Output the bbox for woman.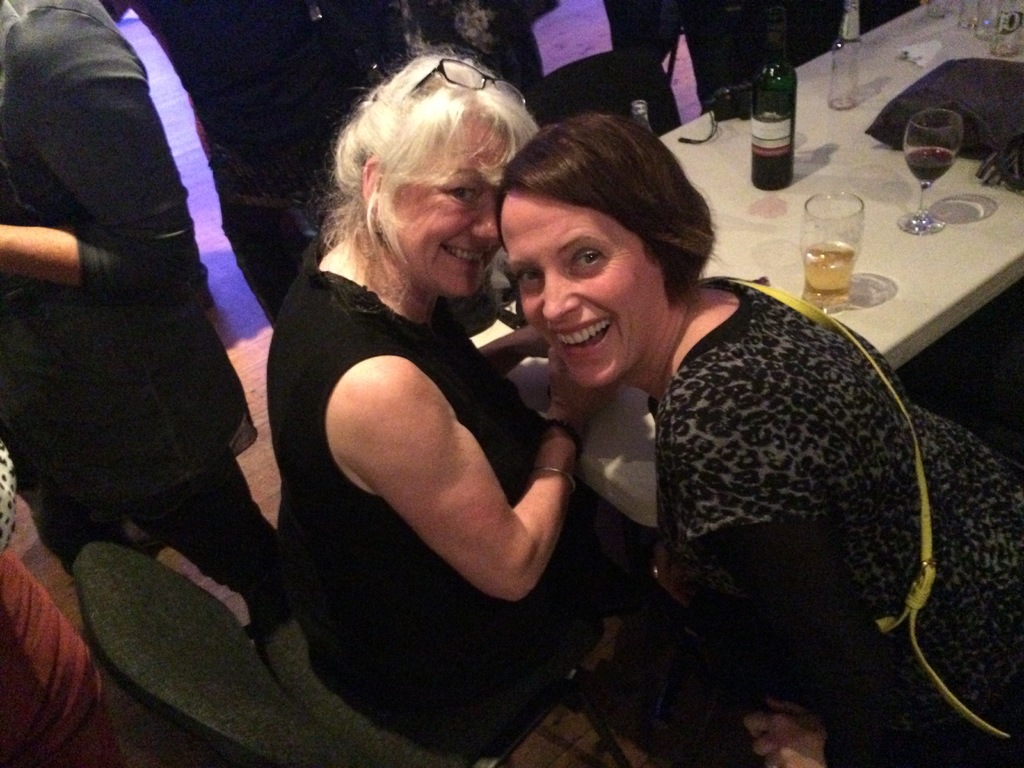
detection(245, 47, 617, 760).
